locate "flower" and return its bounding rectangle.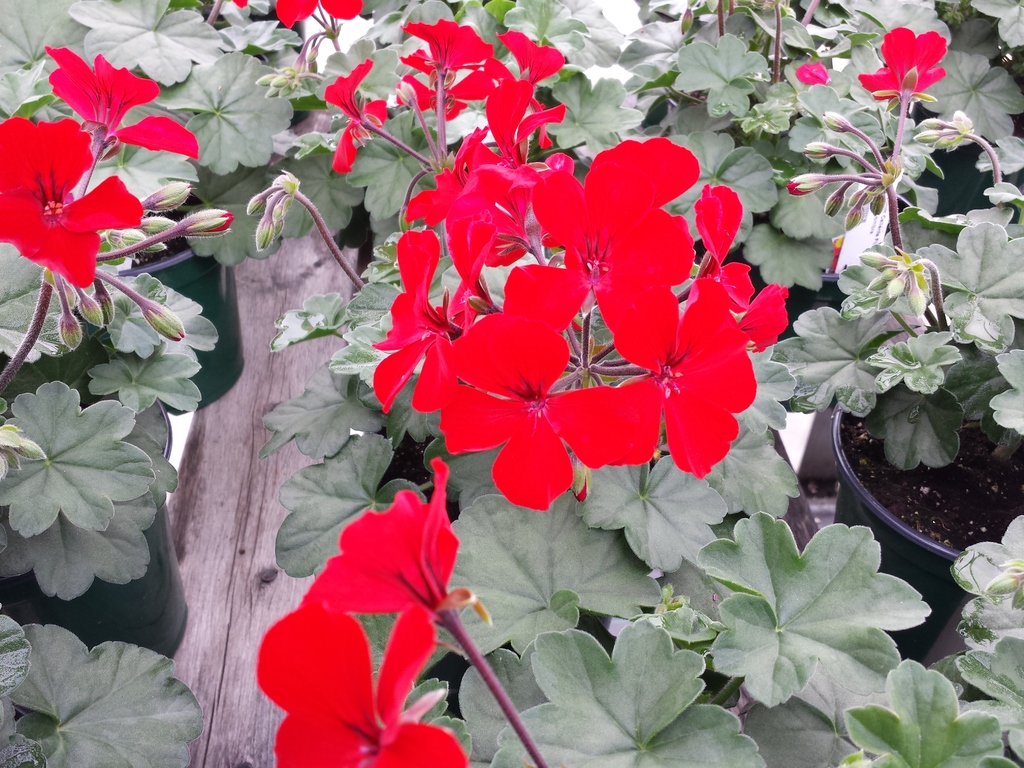
detection(299, 458, 463, 617).
